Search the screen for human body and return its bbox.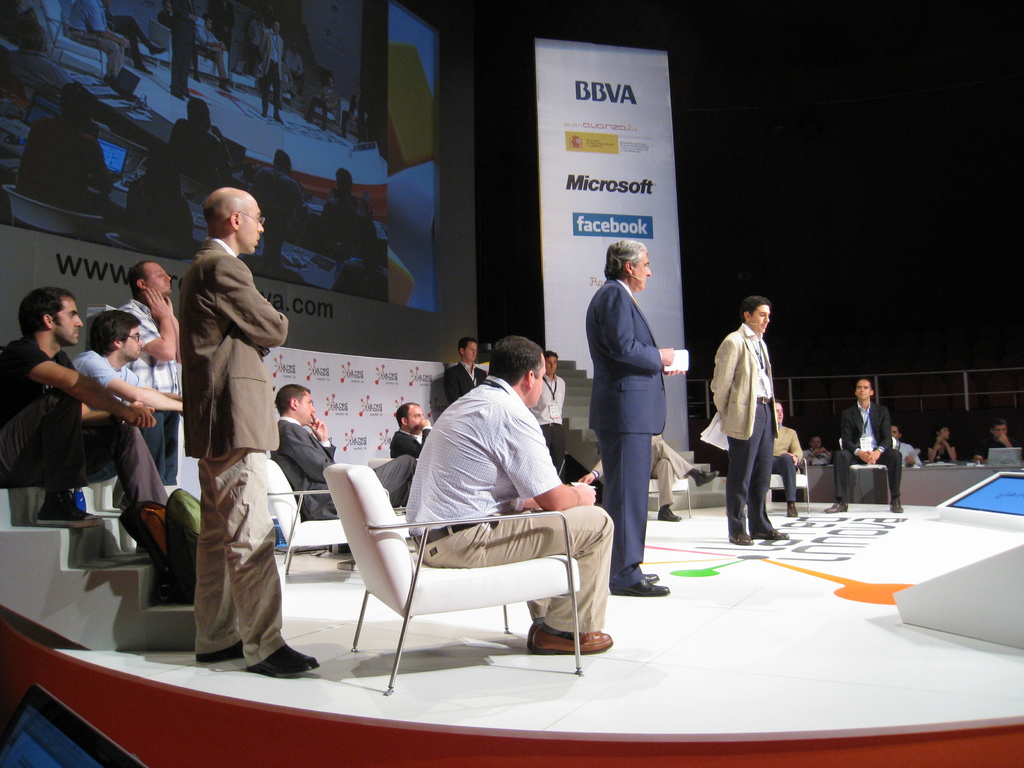
Found: {"left": 166, "top": 164, "right": 280, "bottom": 623}.
